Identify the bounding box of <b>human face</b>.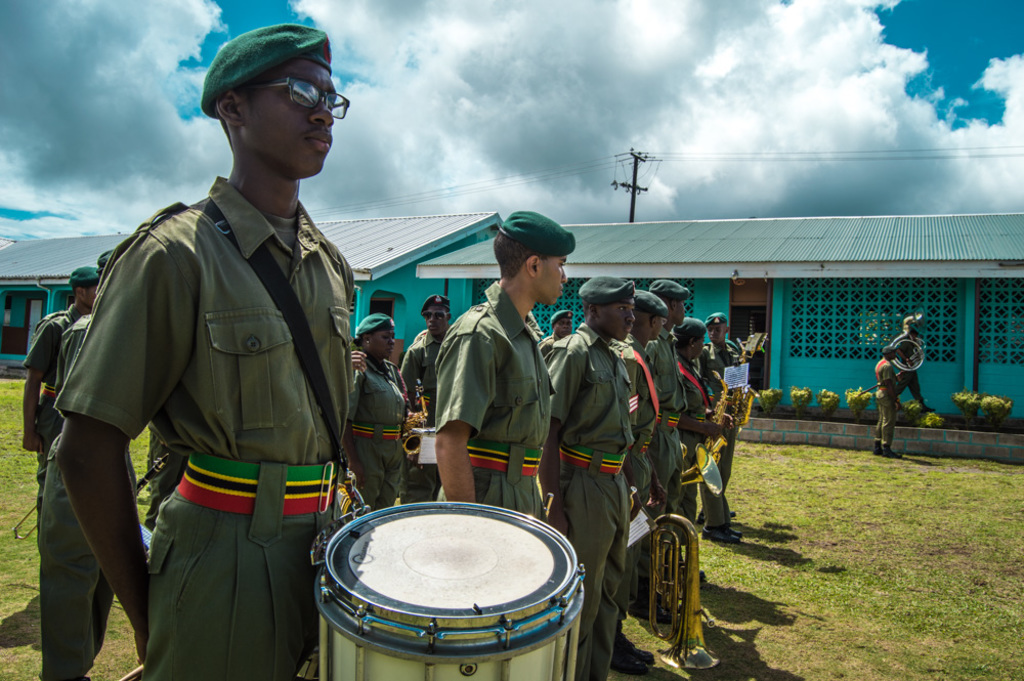
x1=542, y1=257, x2=567, y2=303.
